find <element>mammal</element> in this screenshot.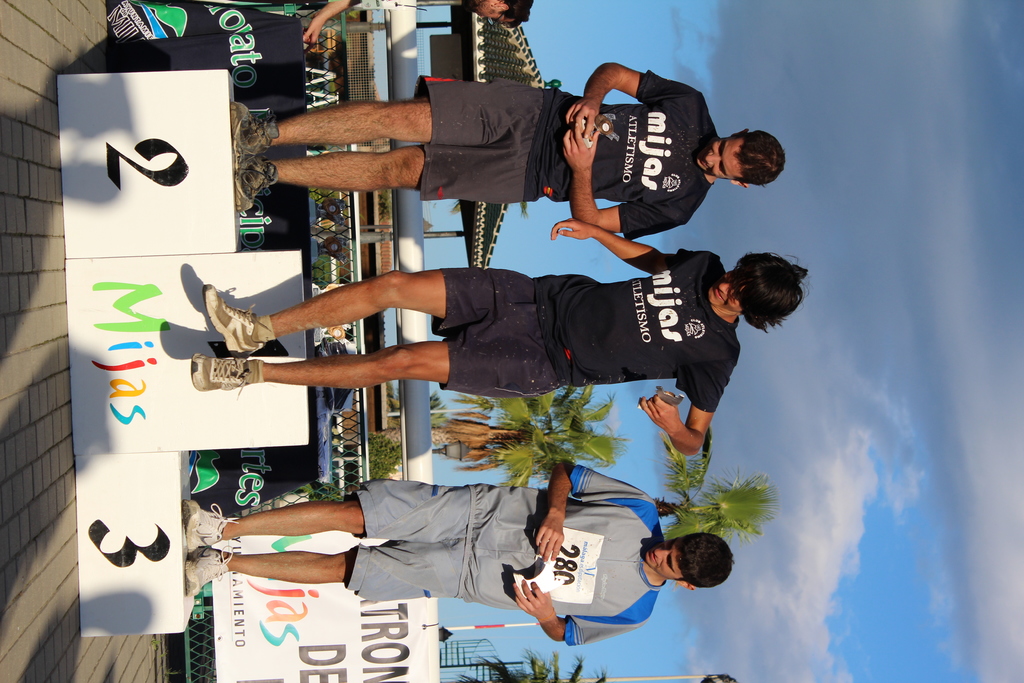
The bounding box for <element>mammal</element> is bbox=[242, 1, 537, 47].
